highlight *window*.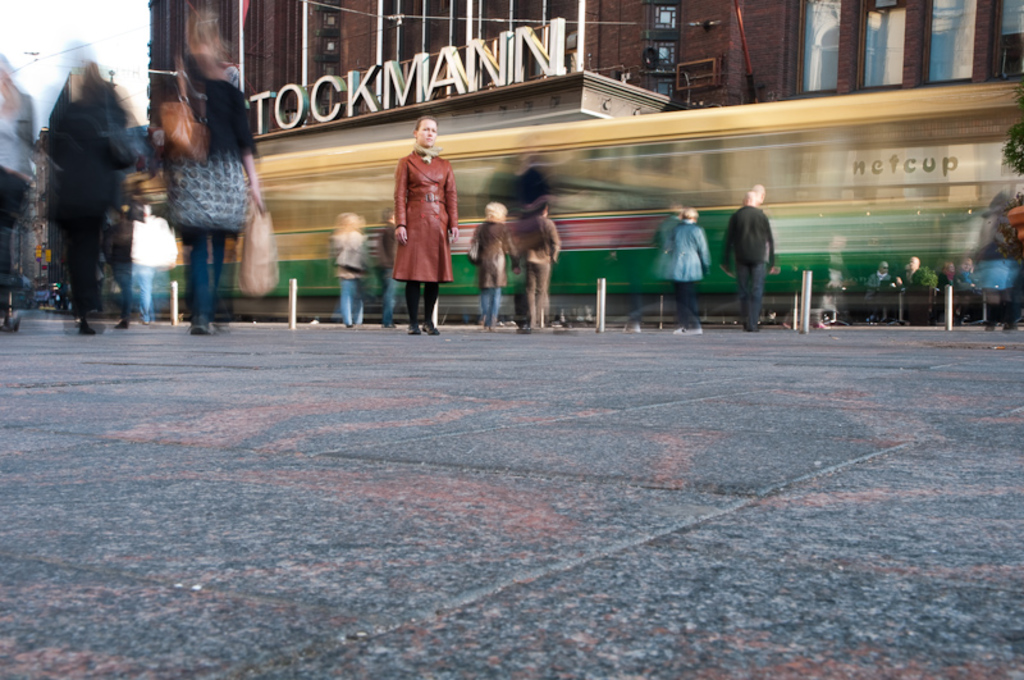
Highlighted region: (left=988, top=0, right=1023, bottom=83).
